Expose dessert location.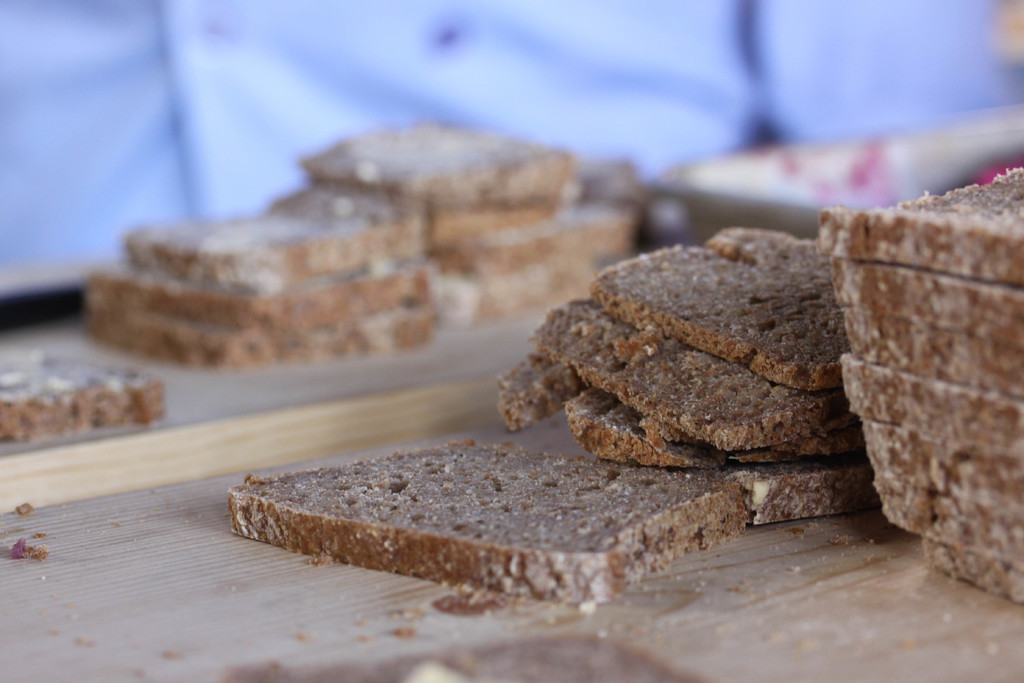
Exposed at detection(865, 478, 1023, 569).
